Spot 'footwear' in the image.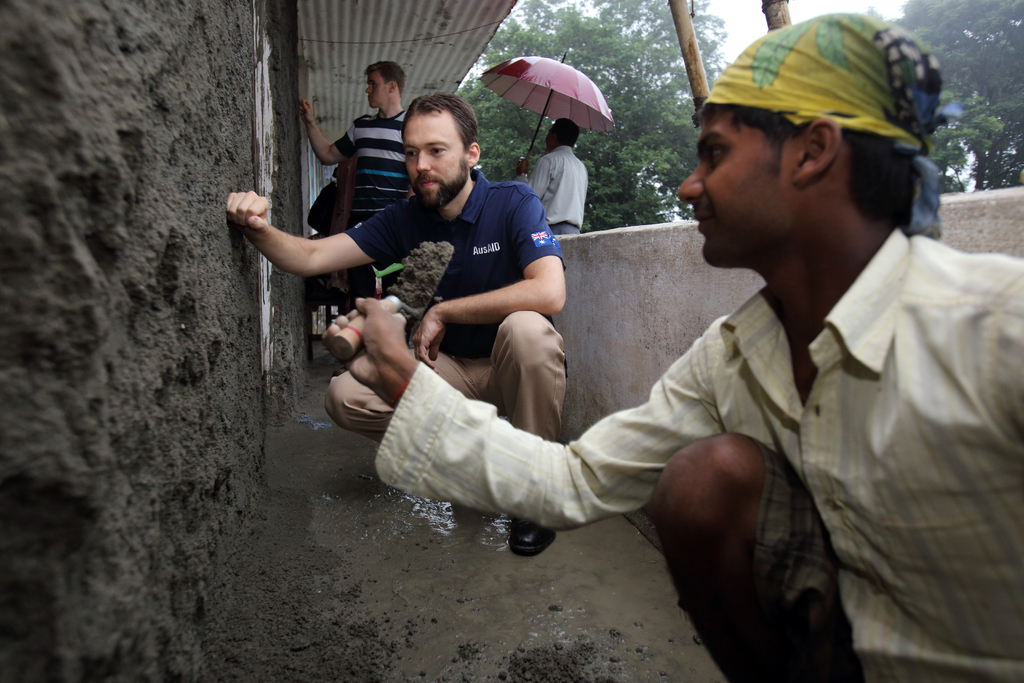
'footwear' found at <bbox>511, 516, 560, 554</bbox>.
